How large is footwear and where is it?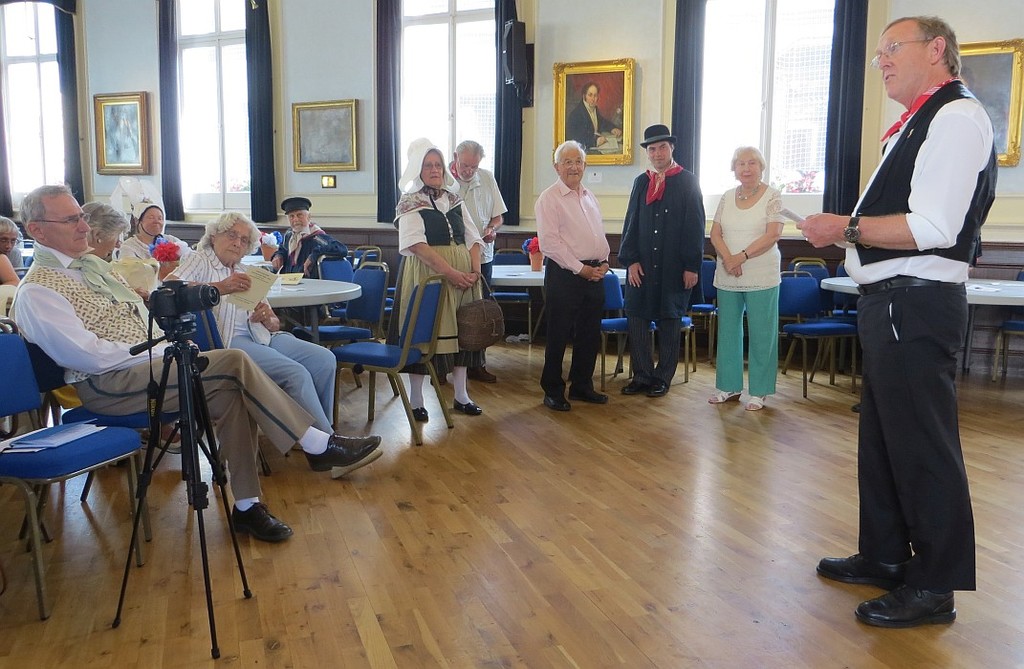
Bounding box: [706, 390, 737, 405].
